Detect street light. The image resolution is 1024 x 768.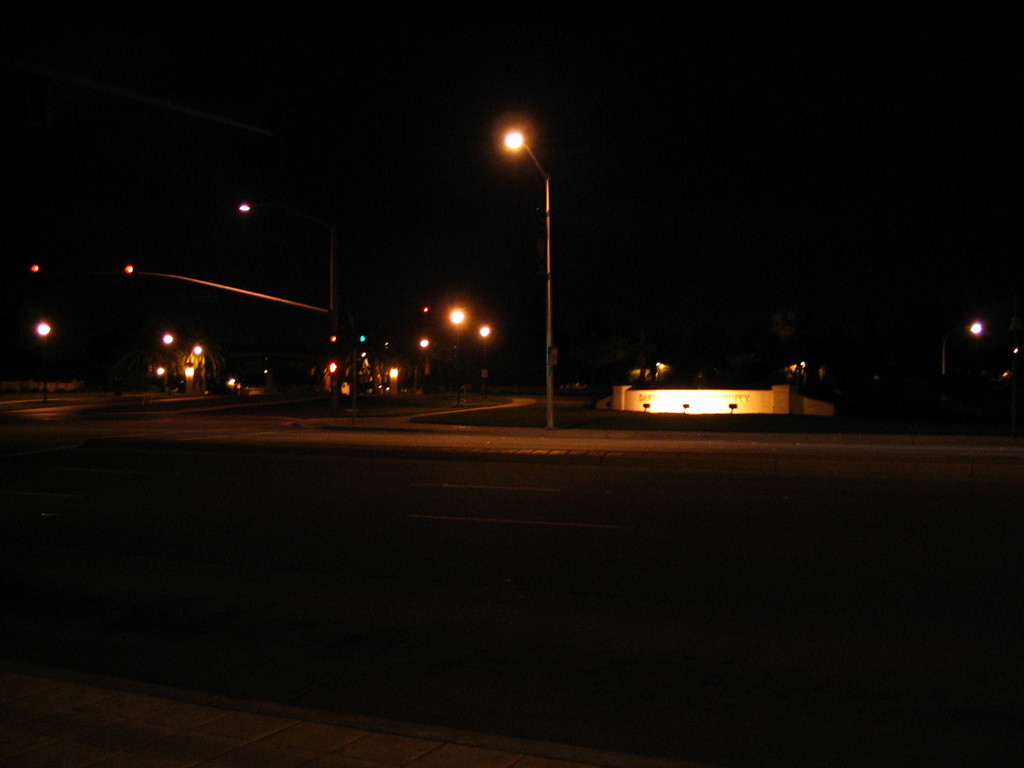
507:116:552:427.
